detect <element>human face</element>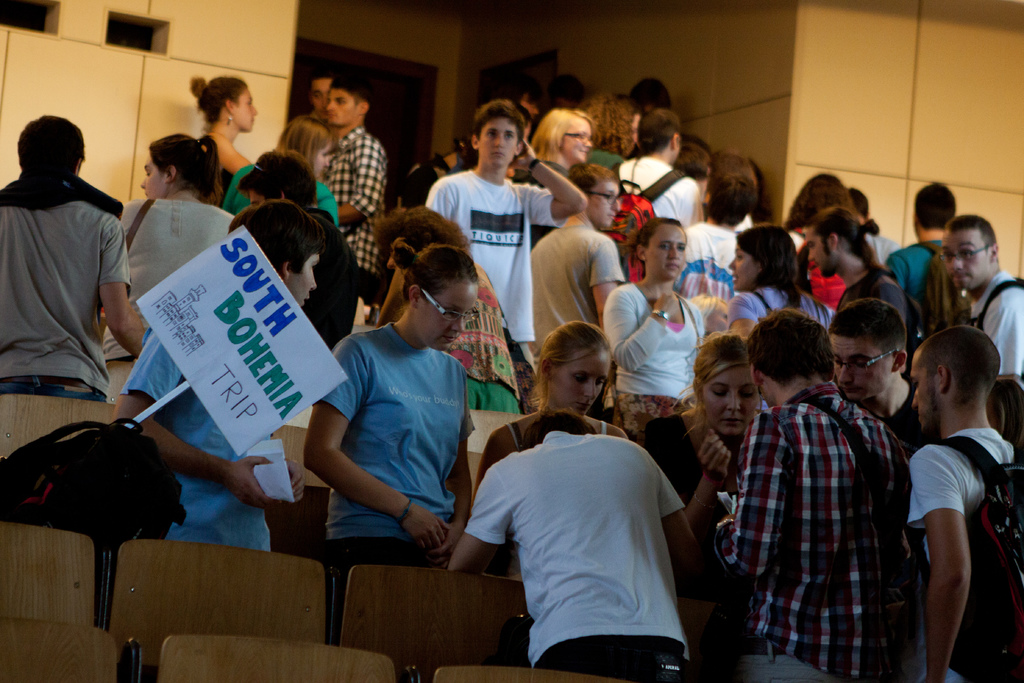
bbox(561, 120, 595, 163)
